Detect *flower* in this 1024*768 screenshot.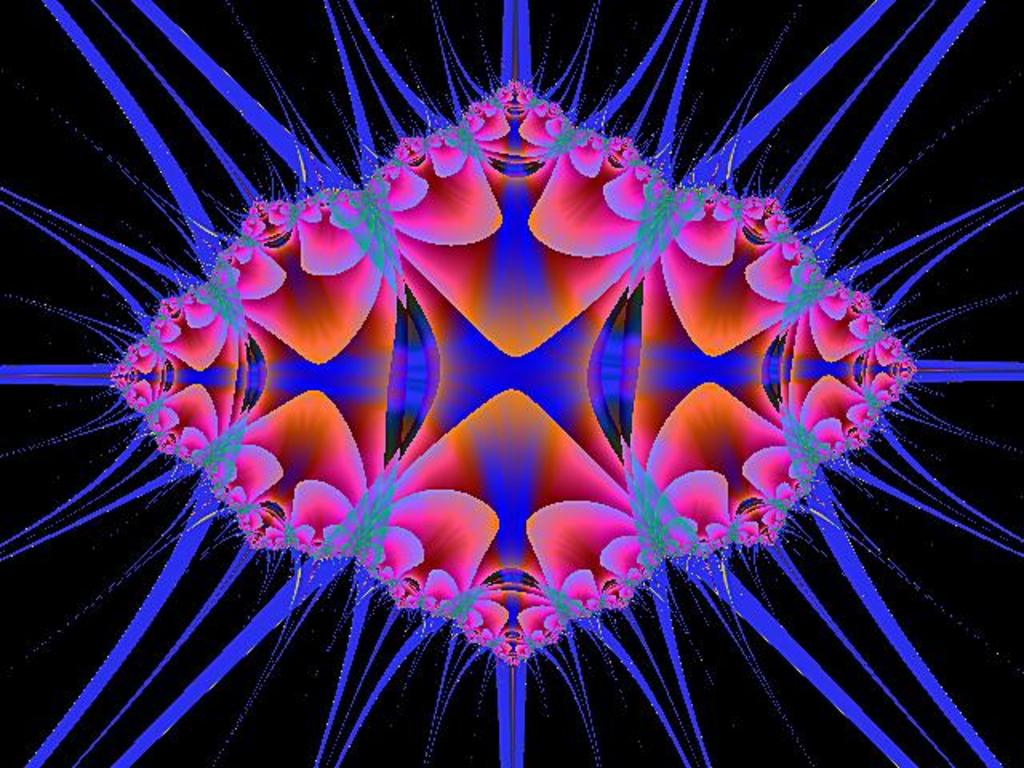
Detection: (526, 142, 642, 269).
